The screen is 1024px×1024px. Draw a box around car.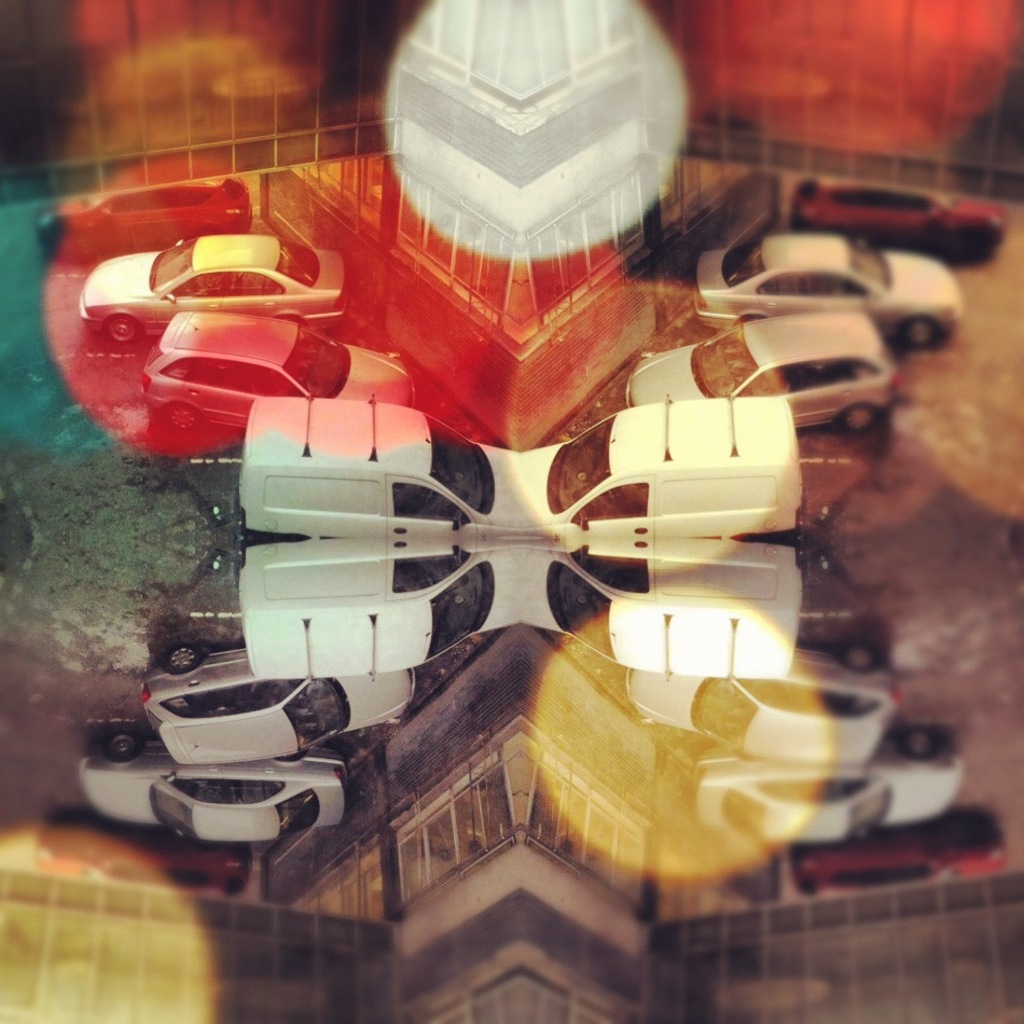
(694, 232, 961, 352).
